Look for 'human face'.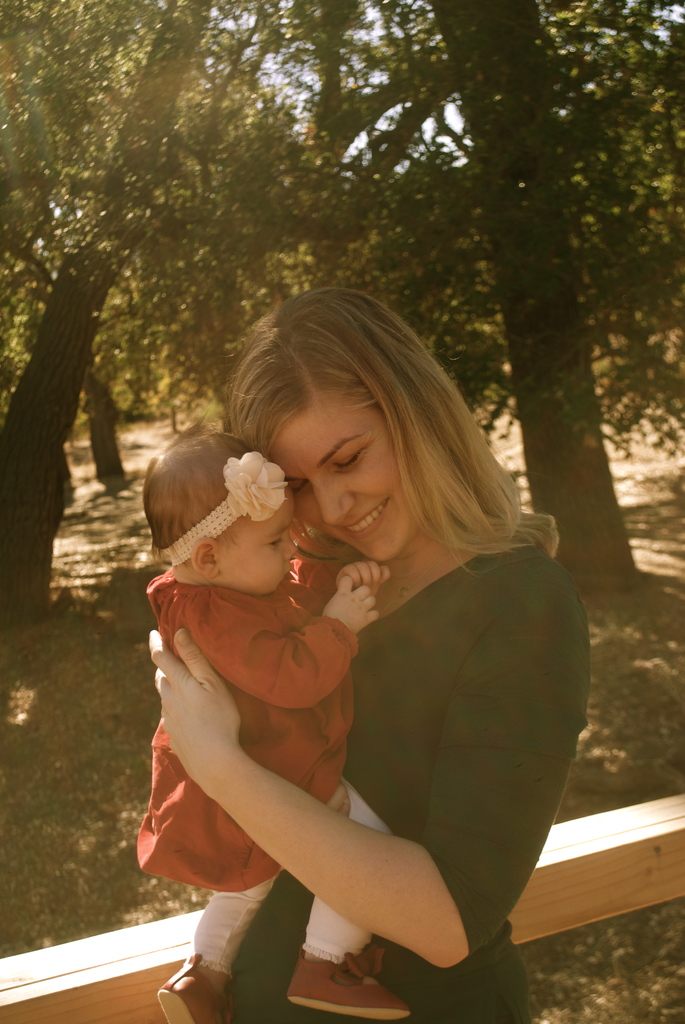
Found: detection(217, 497, 301, 599).
